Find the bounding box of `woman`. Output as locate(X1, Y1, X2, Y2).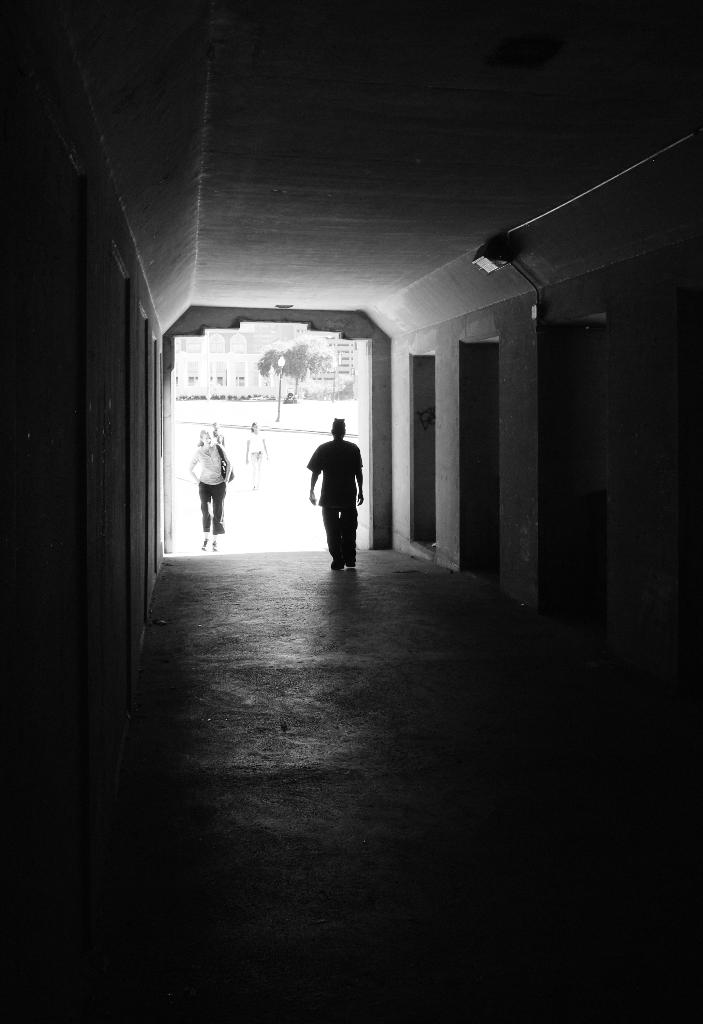
locate(184, 416, 238, 541).
